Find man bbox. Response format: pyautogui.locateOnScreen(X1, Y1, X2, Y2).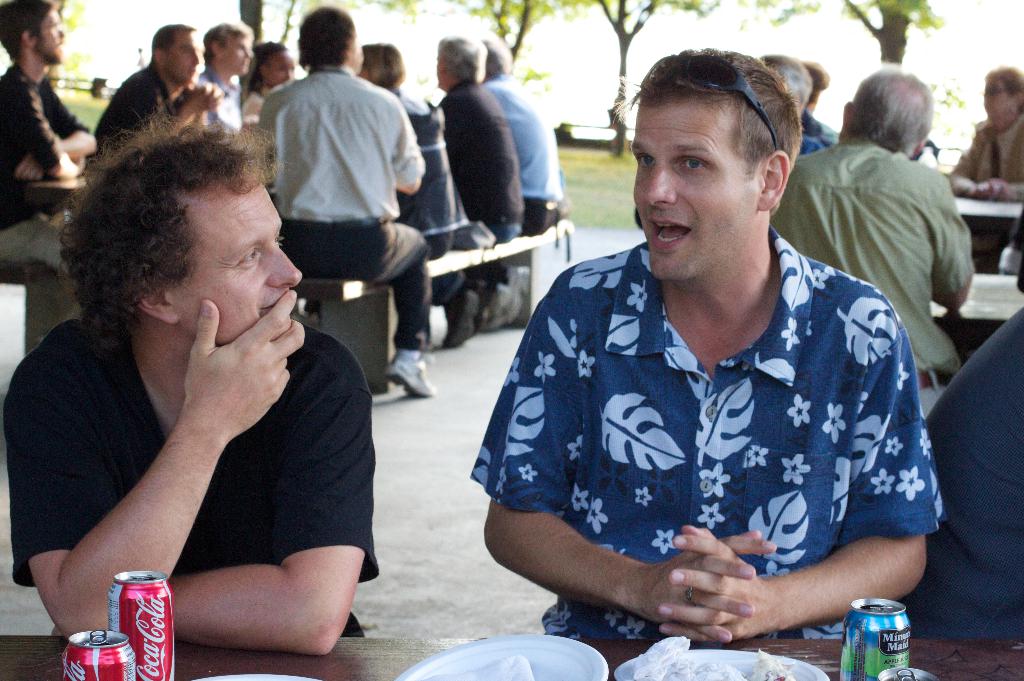
pyautogui.locateOnScreen(0, 0, 95, 291).
